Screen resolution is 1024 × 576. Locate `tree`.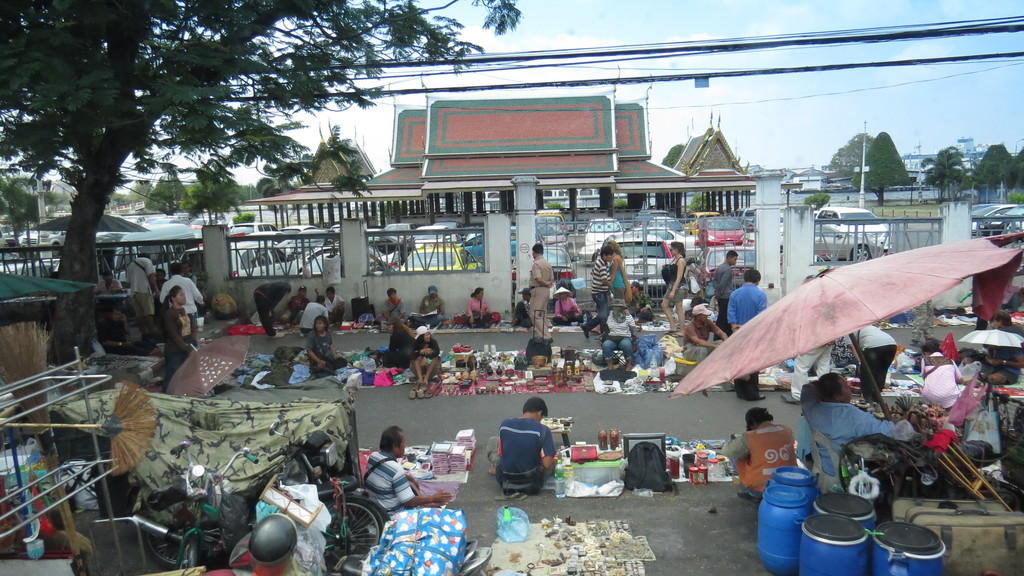
detection(973, 141, 1011, 189).
